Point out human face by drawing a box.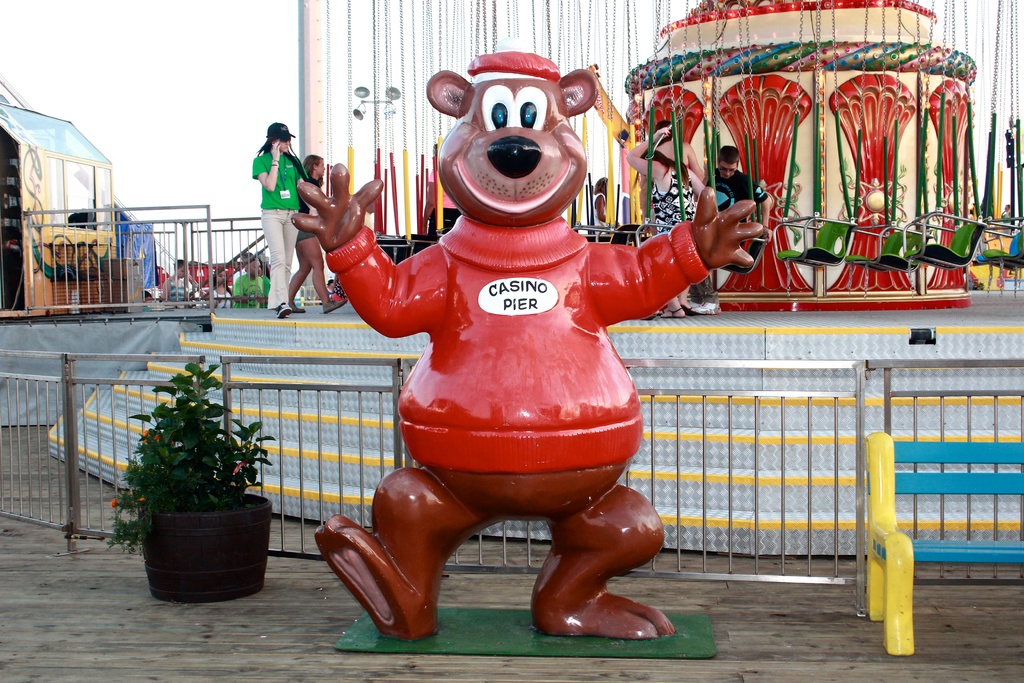
region(719, 161, 737, 173).
